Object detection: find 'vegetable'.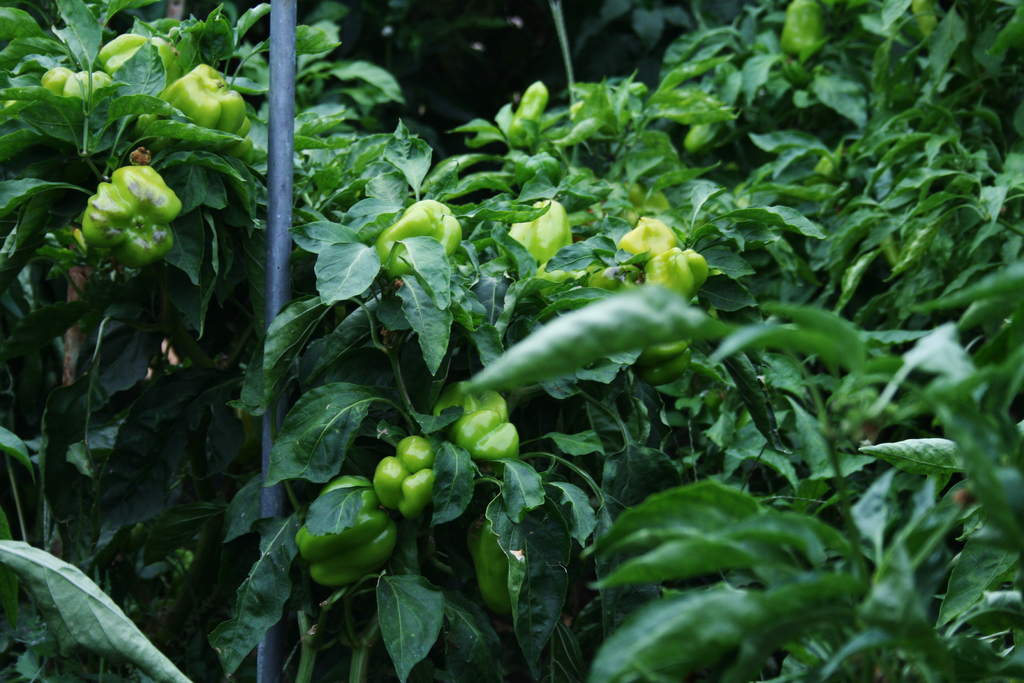
bbox(362, 435, 448, 526).
